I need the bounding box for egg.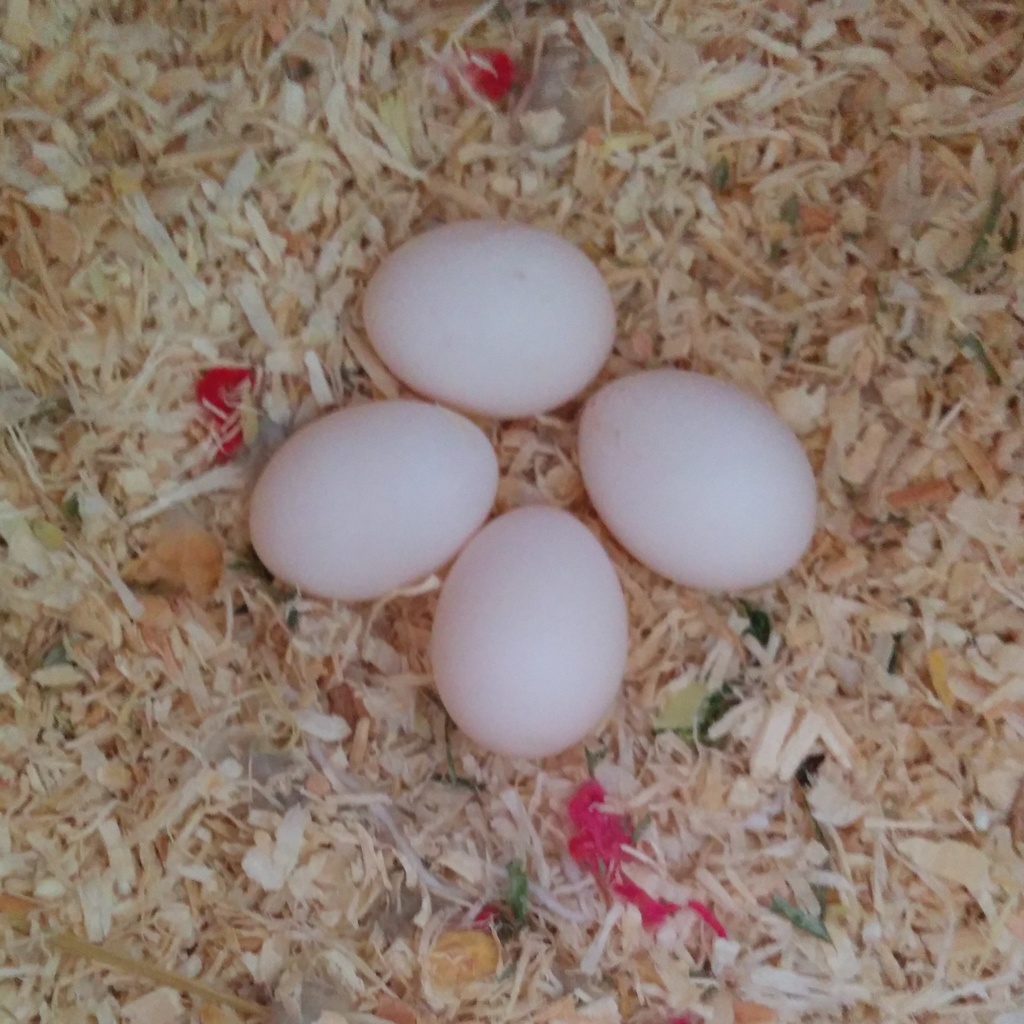
Here it is: x1=361 y1=212 x2=627 y2=419.
